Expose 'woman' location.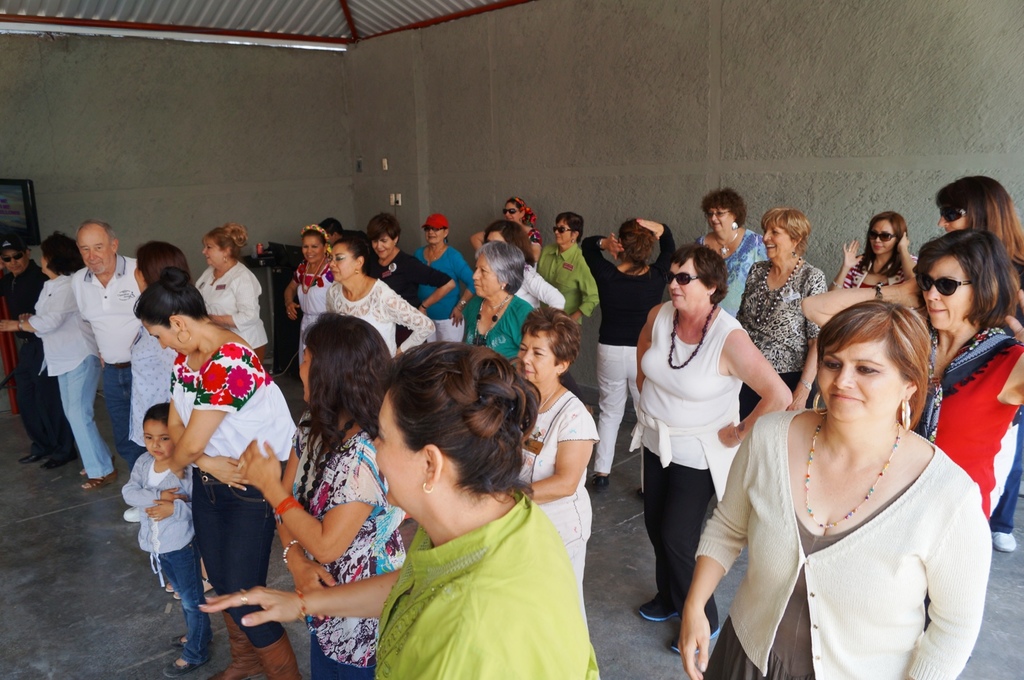
Exposed at (x1=231, y1=310, x2=411, y2=679).
